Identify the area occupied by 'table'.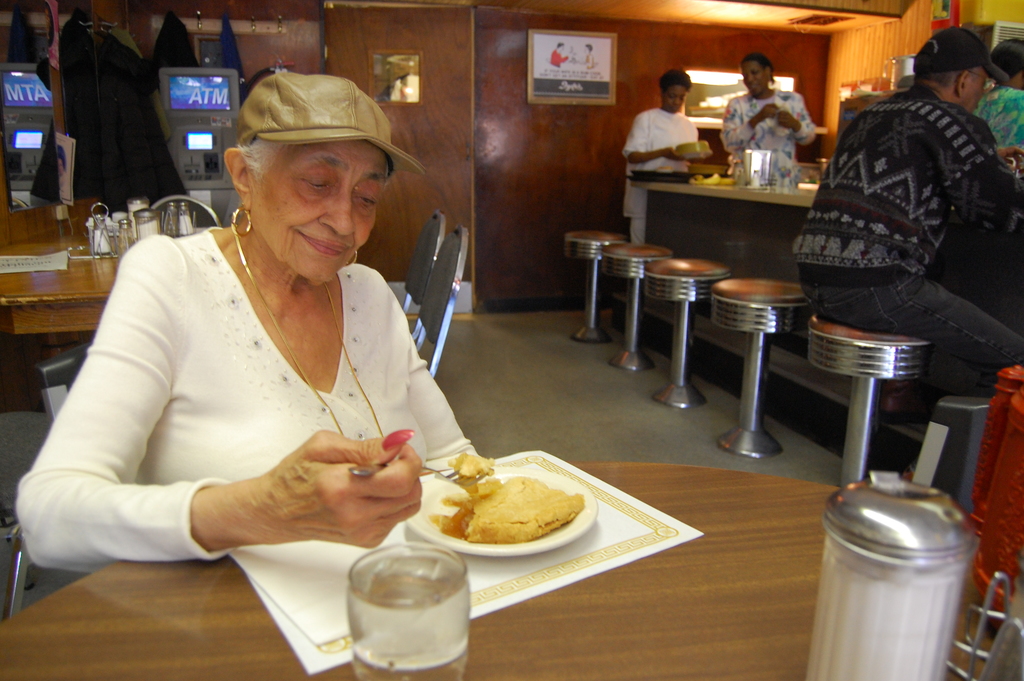
Area: (0,462,993,680).
